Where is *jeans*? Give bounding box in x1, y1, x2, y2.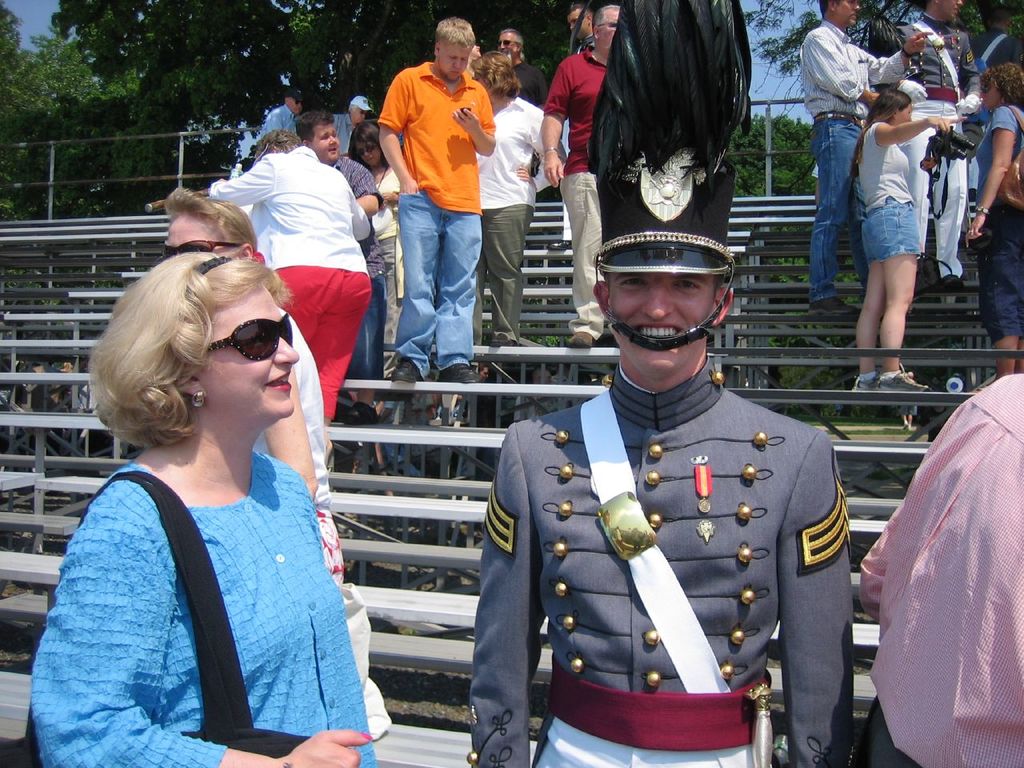
345, 274, 385, 382.
